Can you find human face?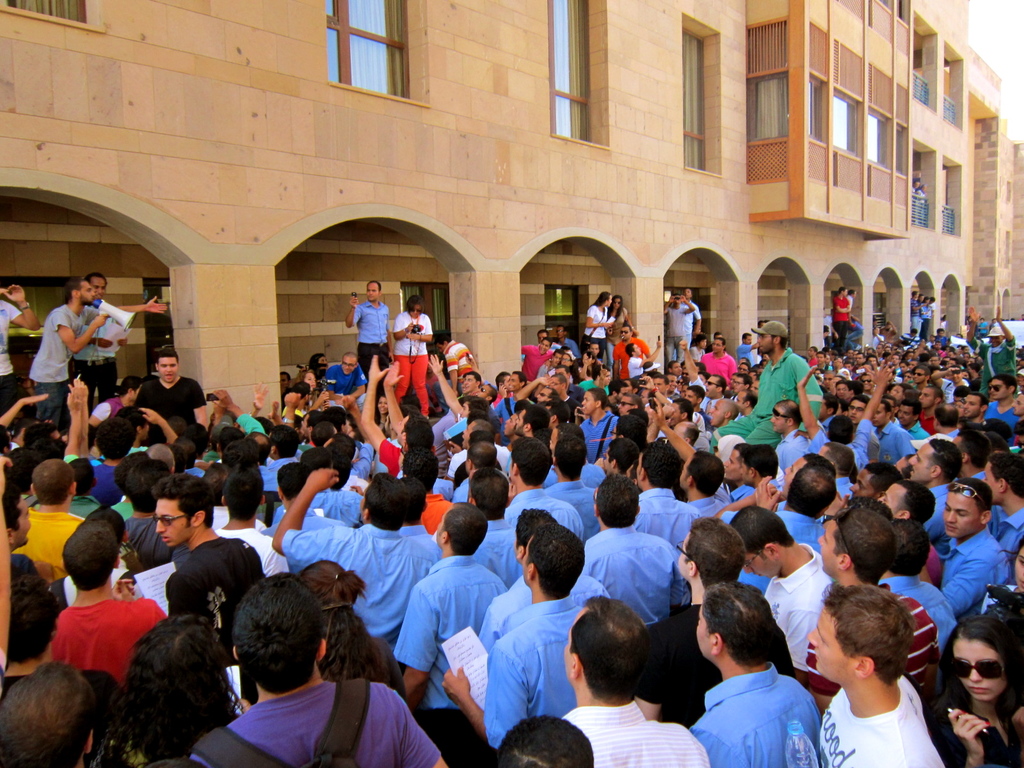
Yes, bounding box: box=[694, 610, 710, 657].
